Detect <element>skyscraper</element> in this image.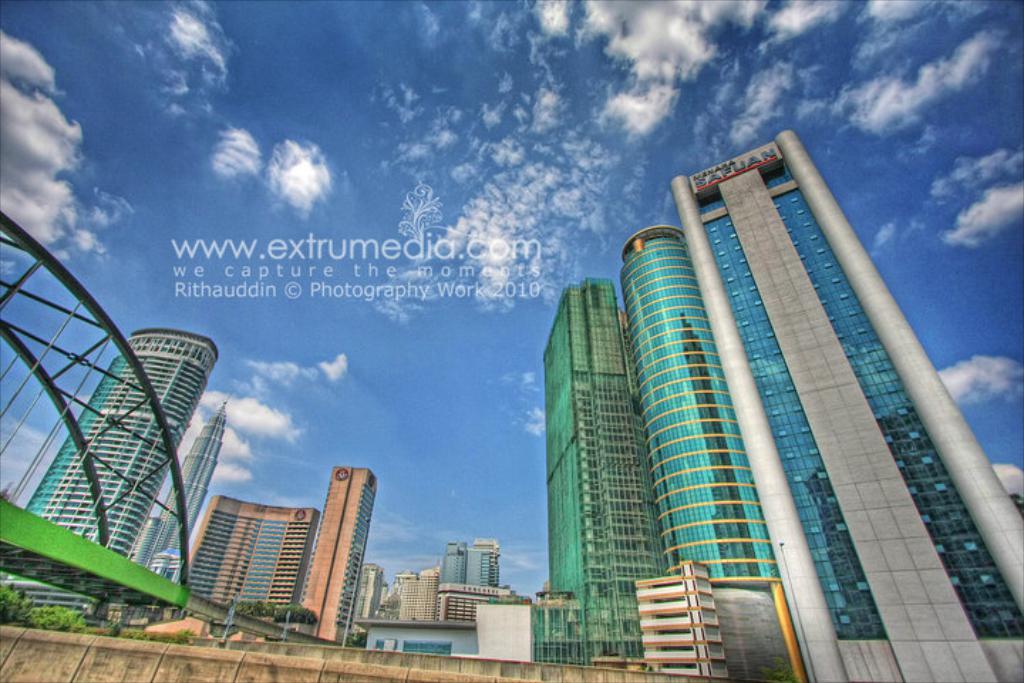
Detection: {"left": 357, "top": 571, "right": 391, "bottom": 626}.
